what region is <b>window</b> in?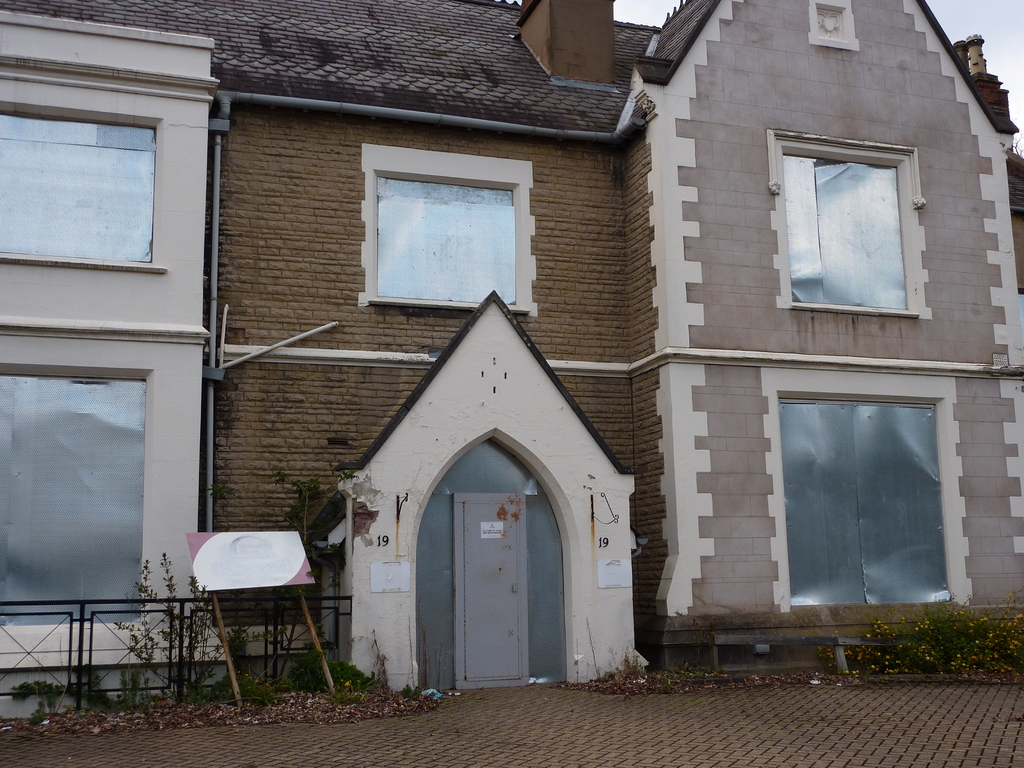
bbox=[804, 3, 861, 53].
